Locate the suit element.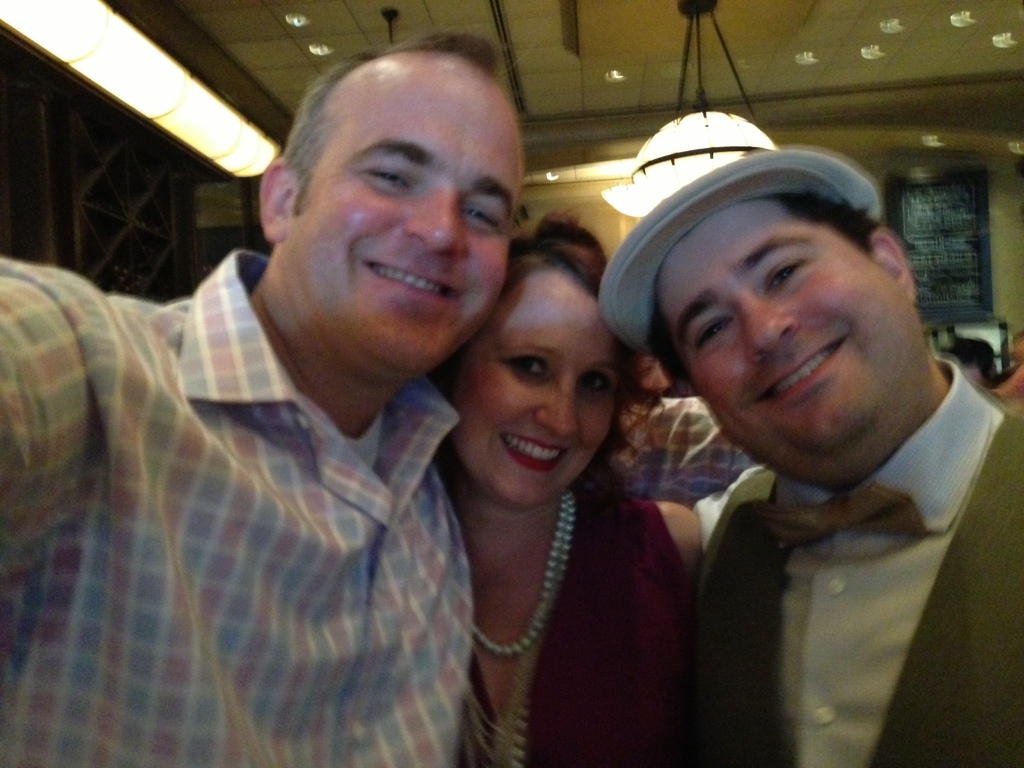
Element bbox: {"left": 648, "top": 286, "right": 1023, "bottom": 762}.
